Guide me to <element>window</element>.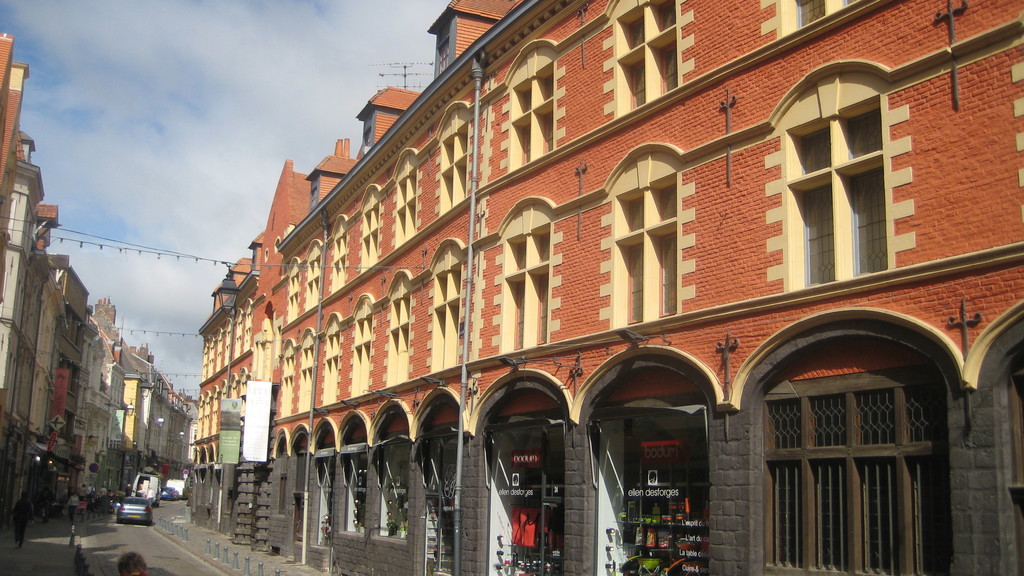
Guidance: region(377, 398, 414, 535).
